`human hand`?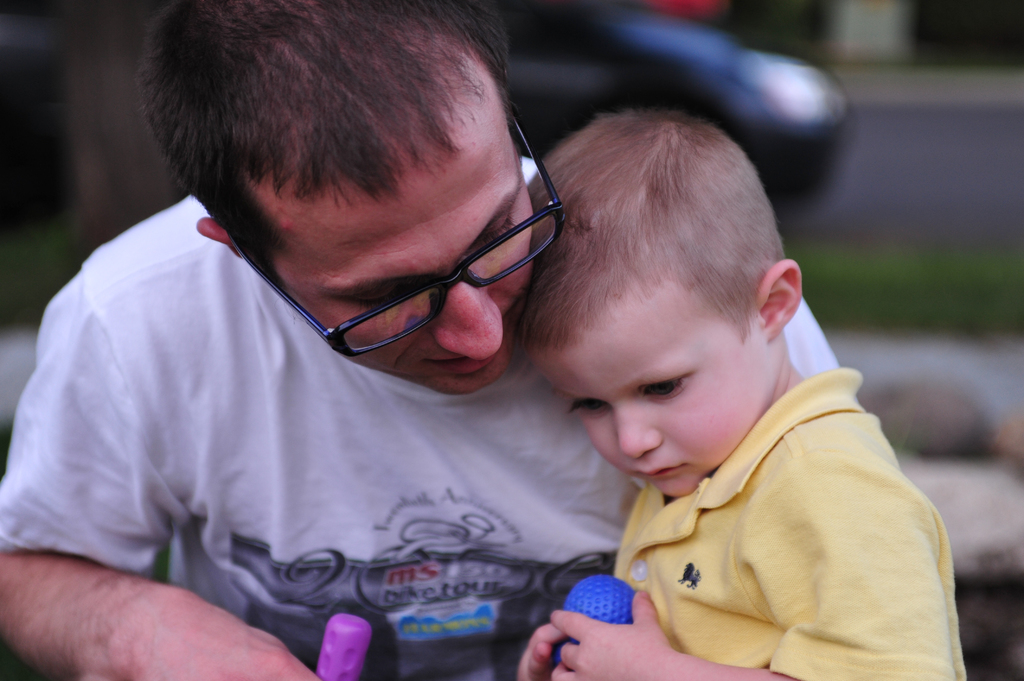
pyautogui.locateOnScreen(134, 603, 322, 680)
